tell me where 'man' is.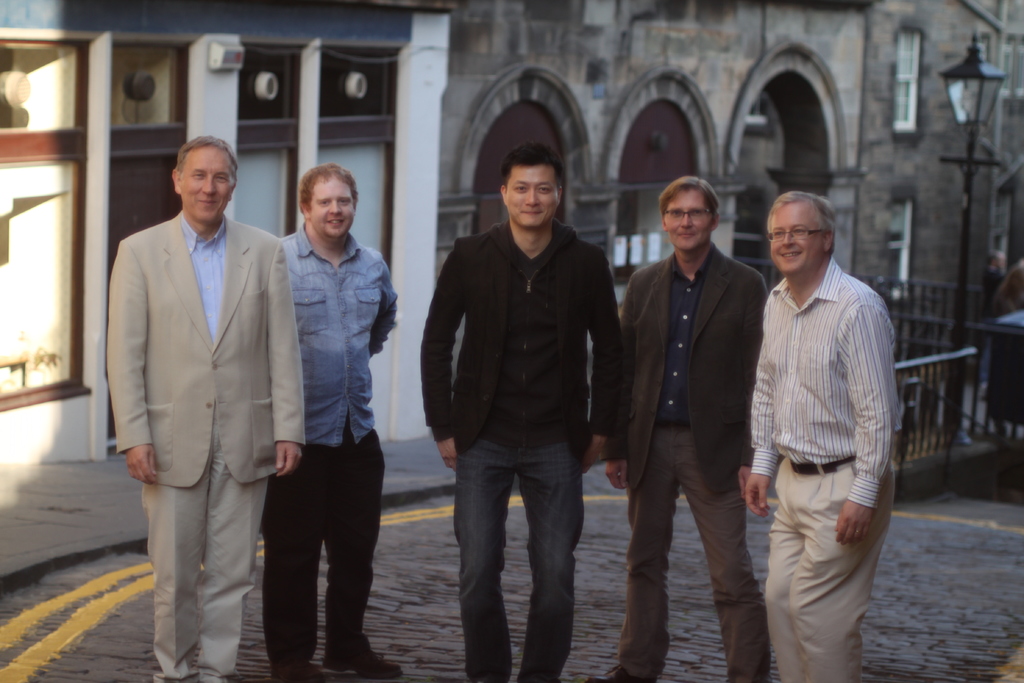
'man' is at {"x1": 607, "y1": 181, "x2": 783, "y2": 682}.
